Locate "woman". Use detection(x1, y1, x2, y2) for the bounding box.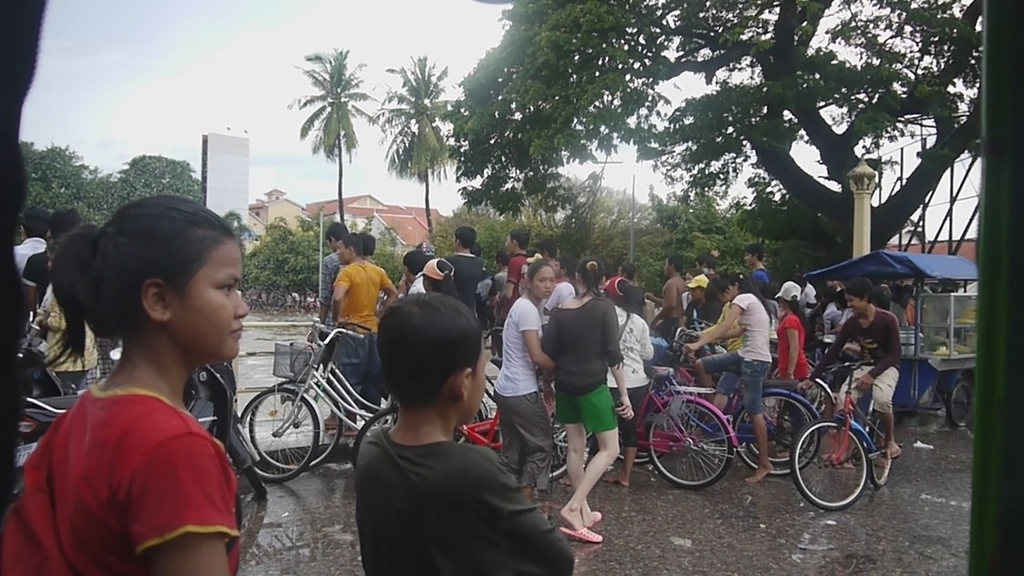
detection(600, 272, 650, 487).
